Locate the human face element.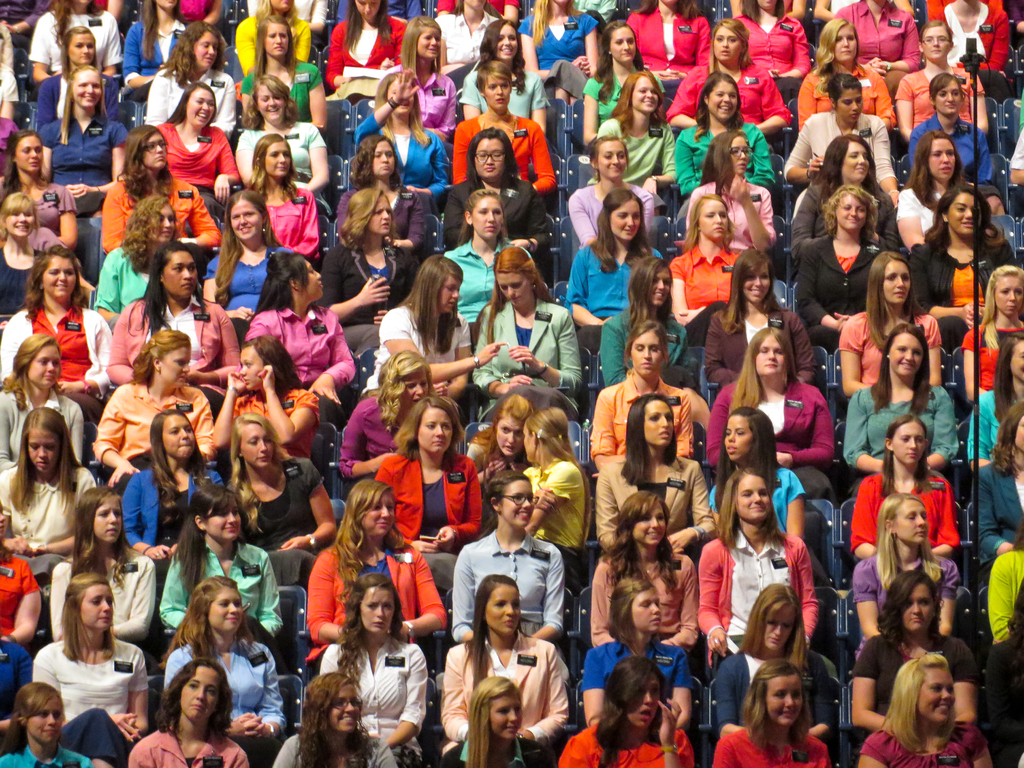
Element bbox: Rect(894, 422, 924, 461).
